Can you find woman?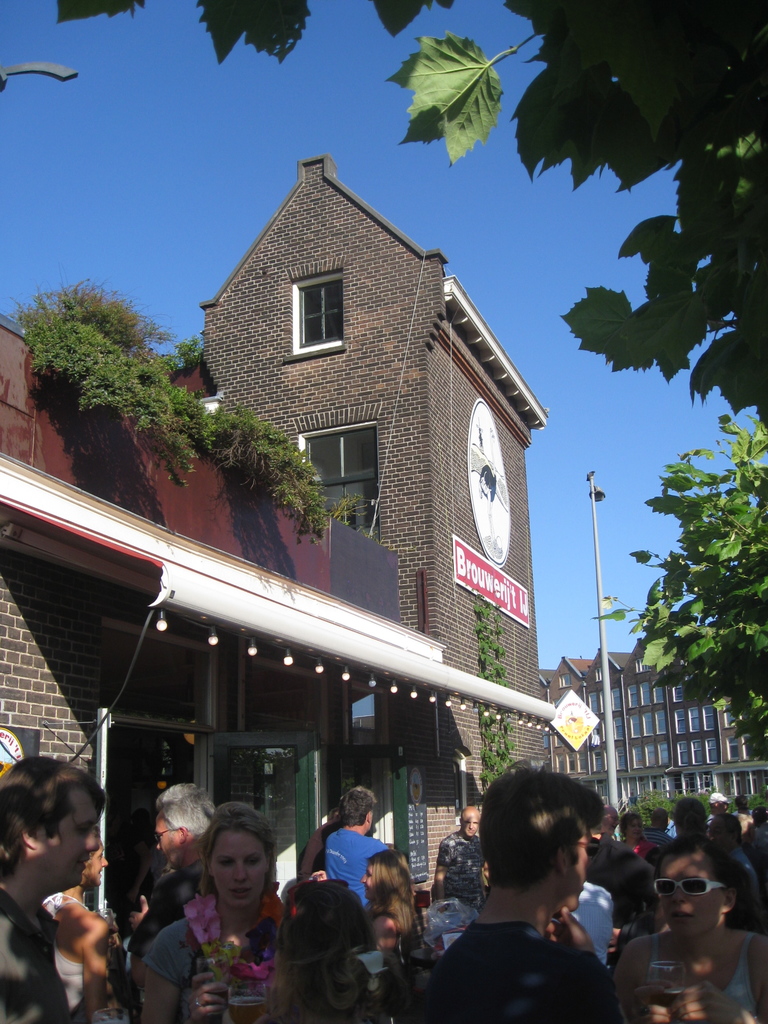
Yes, bounding box: detection(145, 803, 297, 1004).
